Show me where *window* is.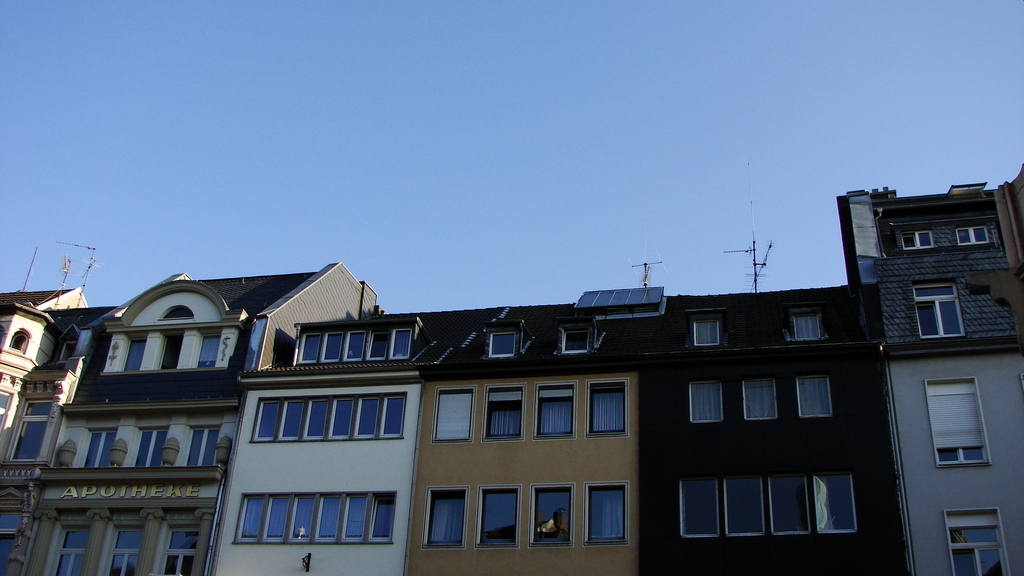
*window* is at left=102, top=522, right=145, bottom=575.
